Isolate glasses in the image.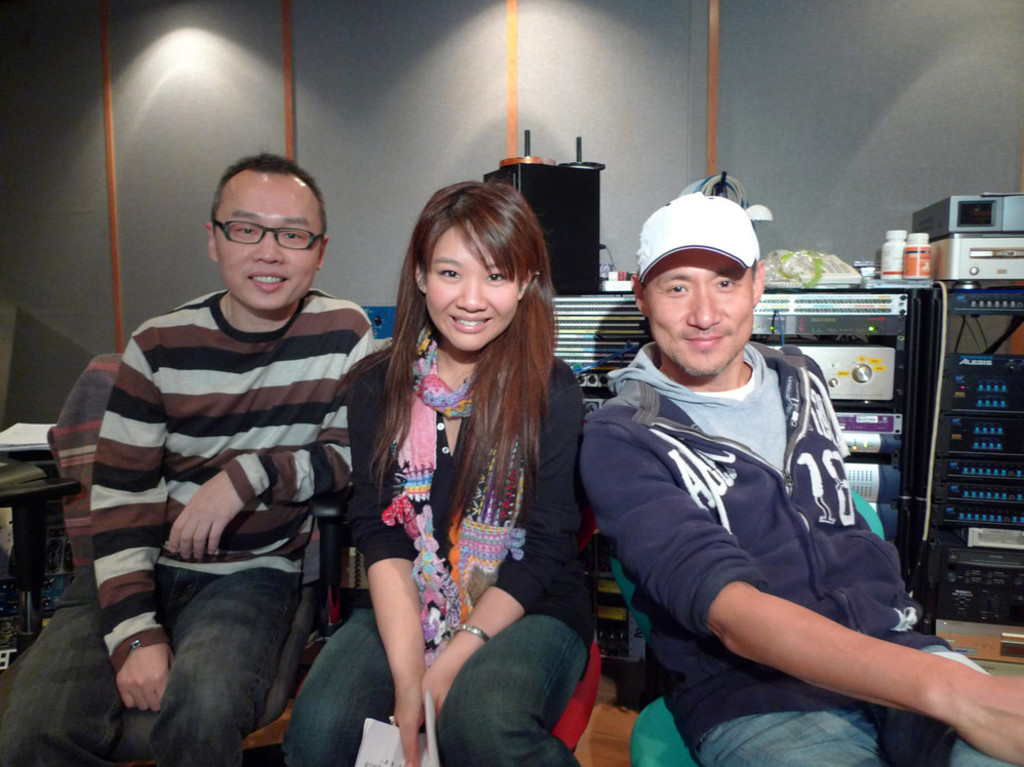
Isolated region: pyautogui.locateOnScreen(198, 206, 325, 255).
